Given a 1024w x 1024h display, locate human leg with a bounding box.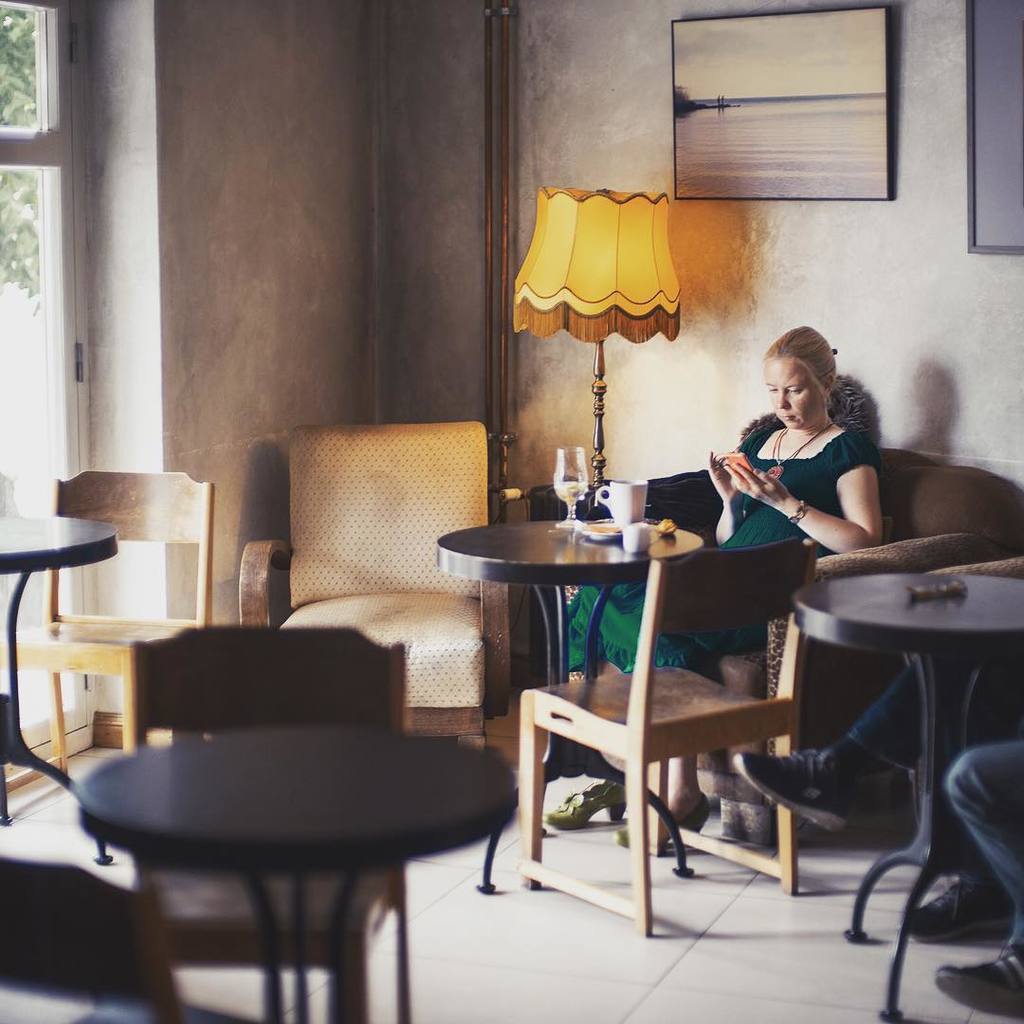
Located: l=938, t=739, r=1023, b=1004.
